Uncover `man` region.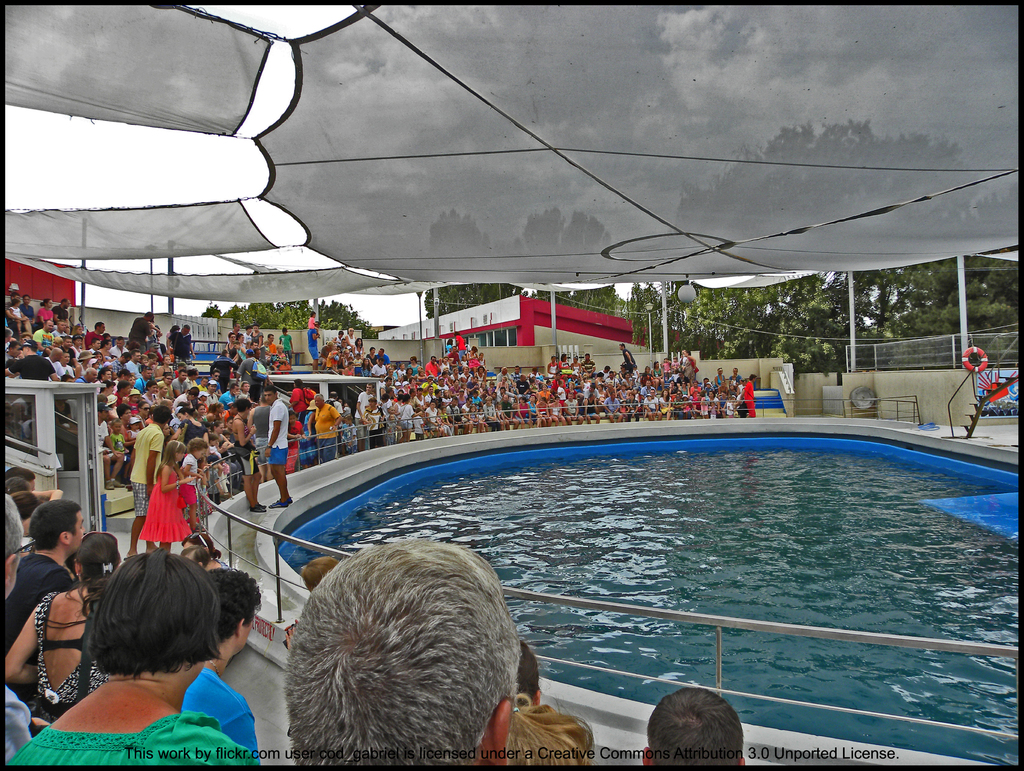
Uncovered: [516, 373, 531, 396].
